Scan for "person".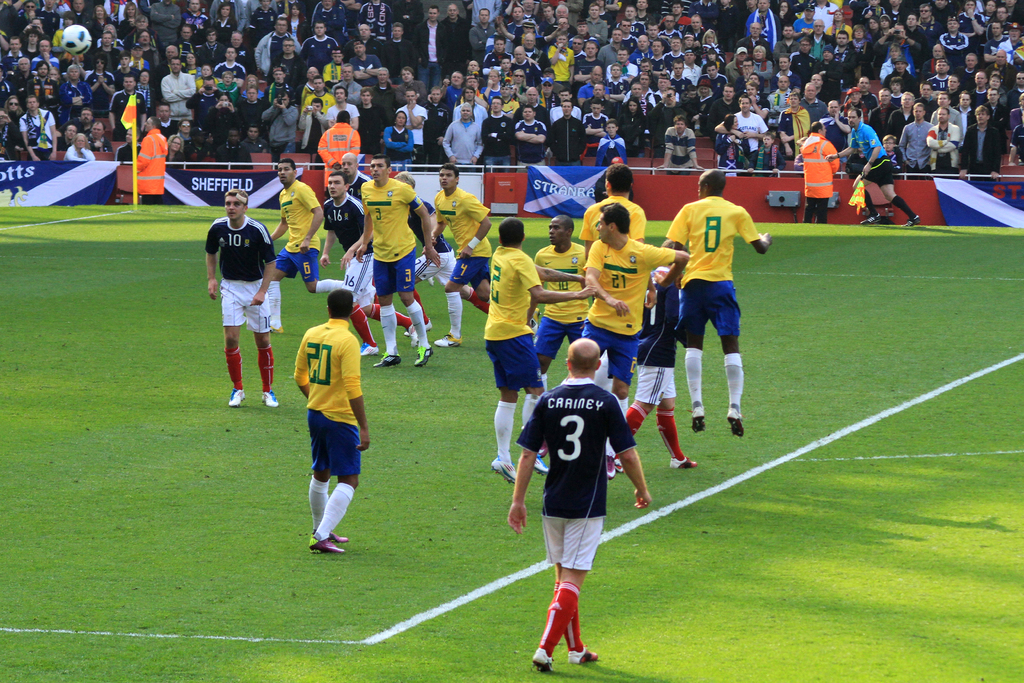
Scan result: 313, 108, 362, 205.
